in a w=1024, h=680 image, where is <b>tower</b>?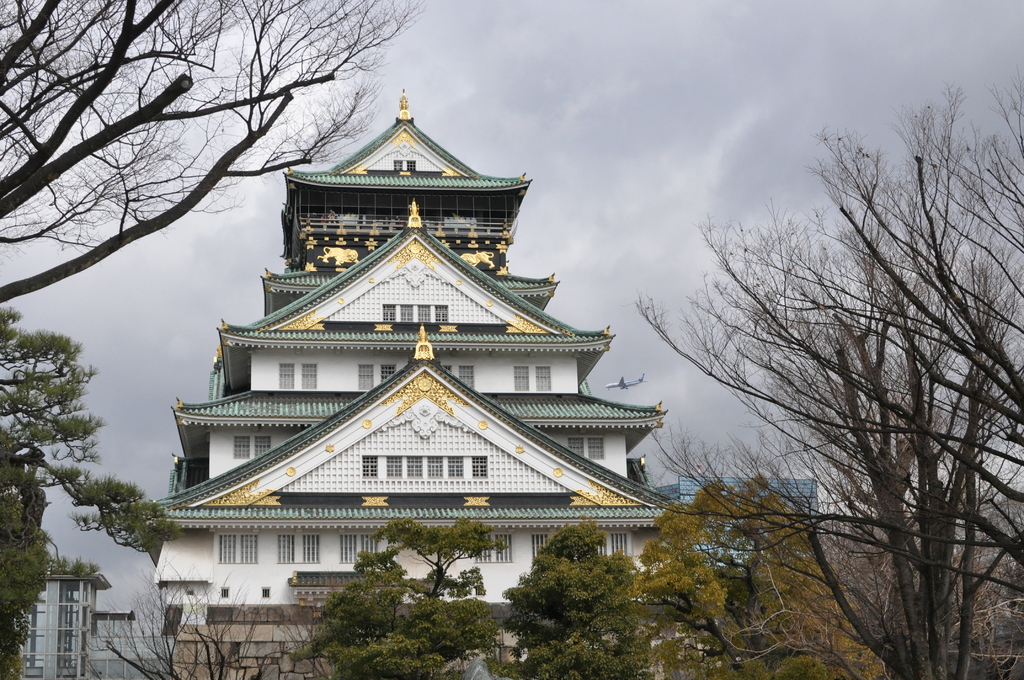
select_region(129, 86, 708, 679).
